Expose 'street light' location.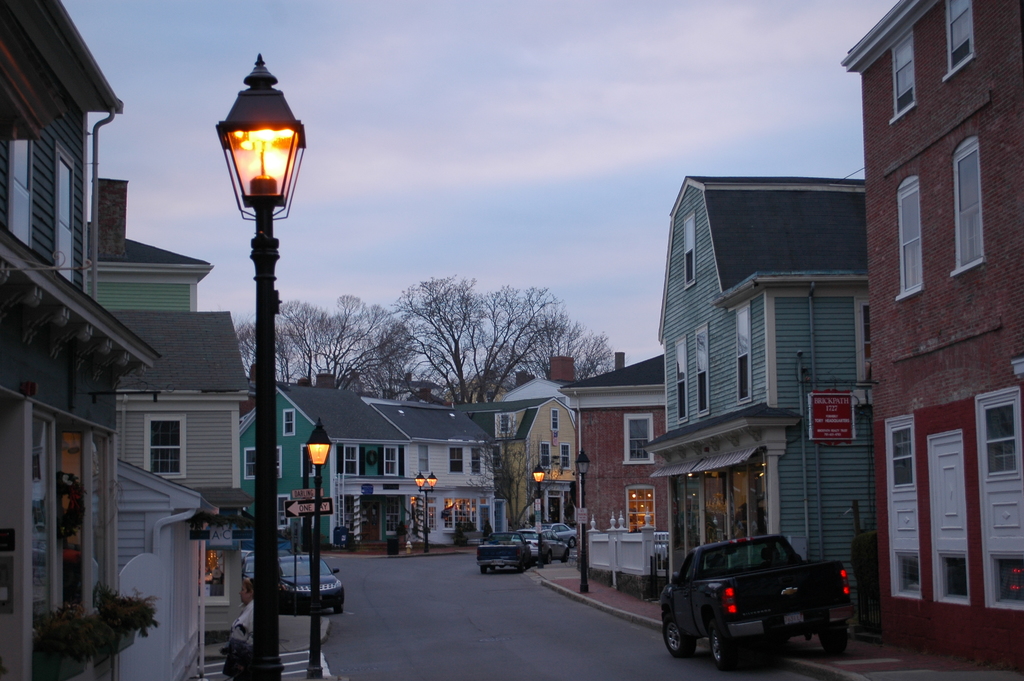
Exposed at (180,53,308,591).
